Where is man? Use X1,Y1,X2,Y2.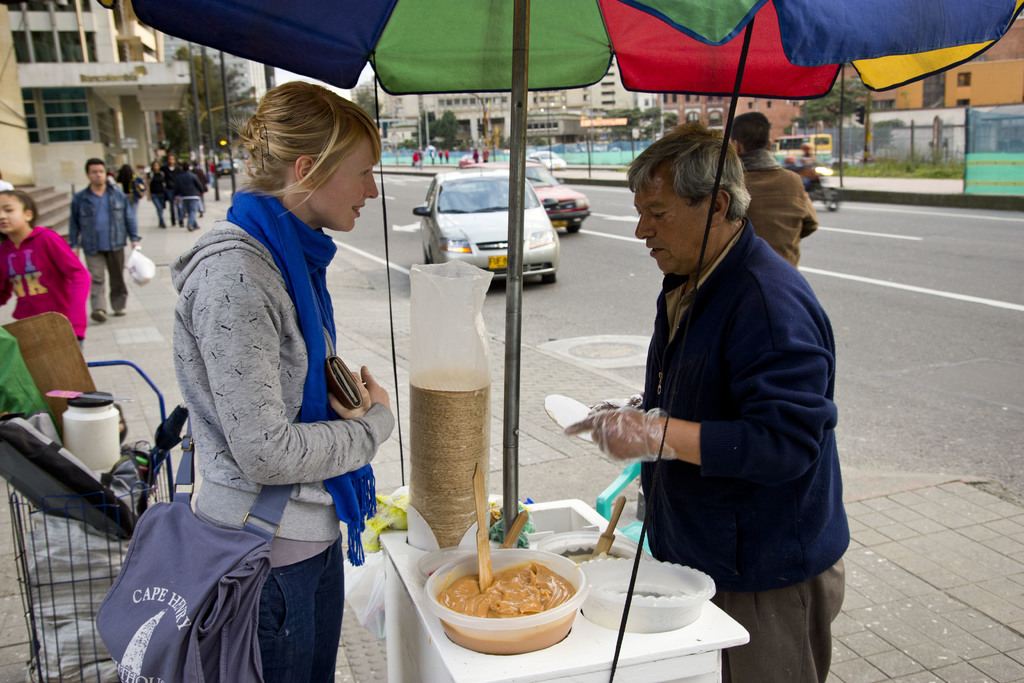
69,156,143,319.
